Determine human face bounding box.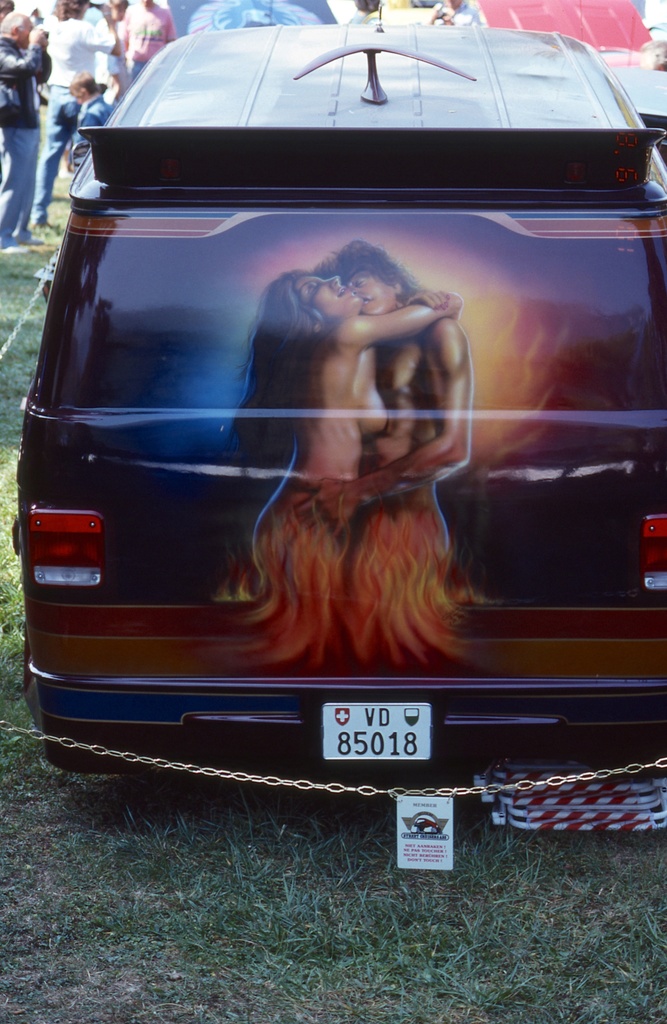
Determined: <bbox>295, 275, 363, 322</bbox>.
